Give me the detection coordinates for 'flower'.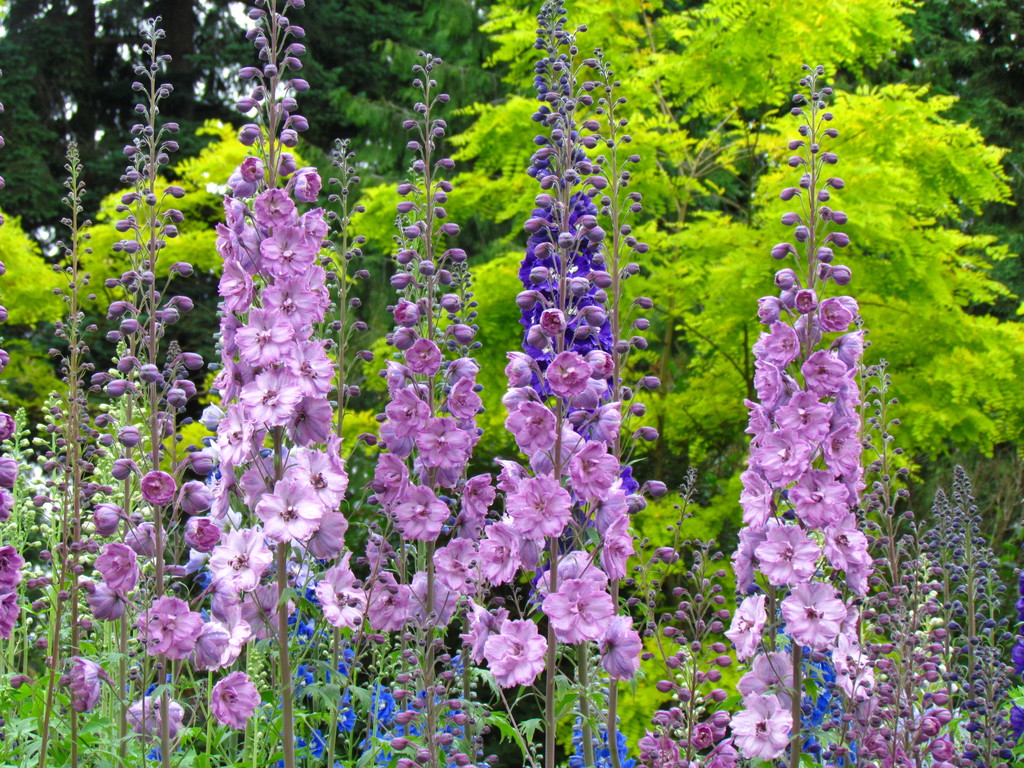
[131, 694, 183, 740].
